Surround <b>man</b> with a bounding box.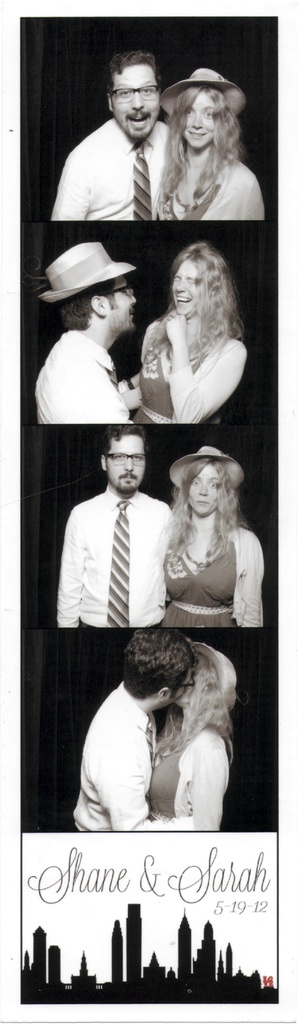
x1=50 y1=432 x2=188 y2=664.
